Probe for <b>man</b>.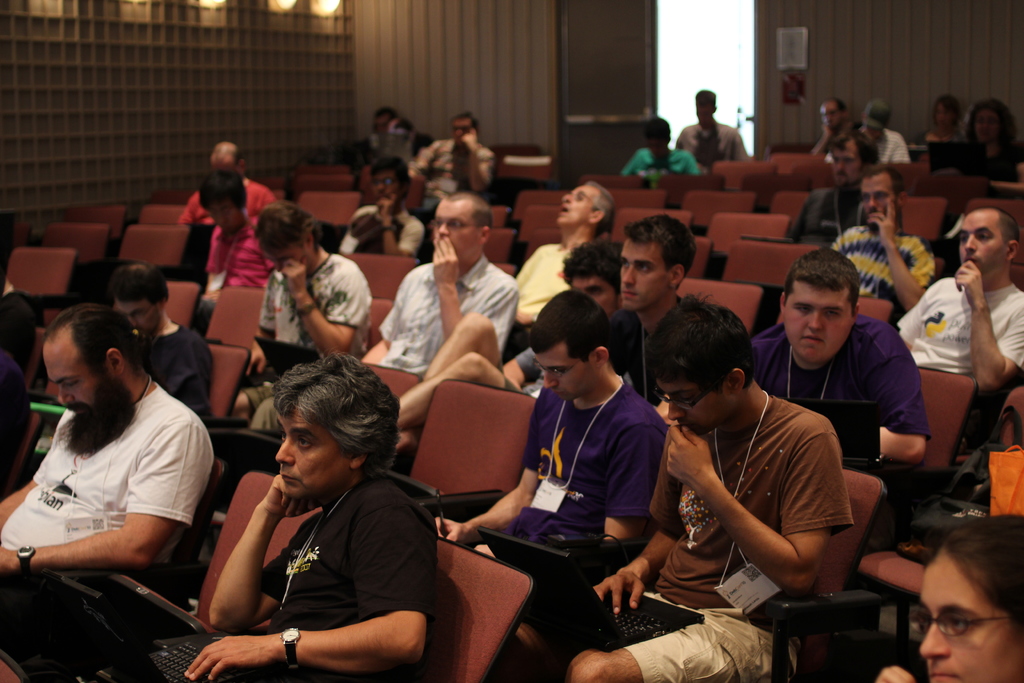
Probe result: rect(219, 204, 370, 436).
